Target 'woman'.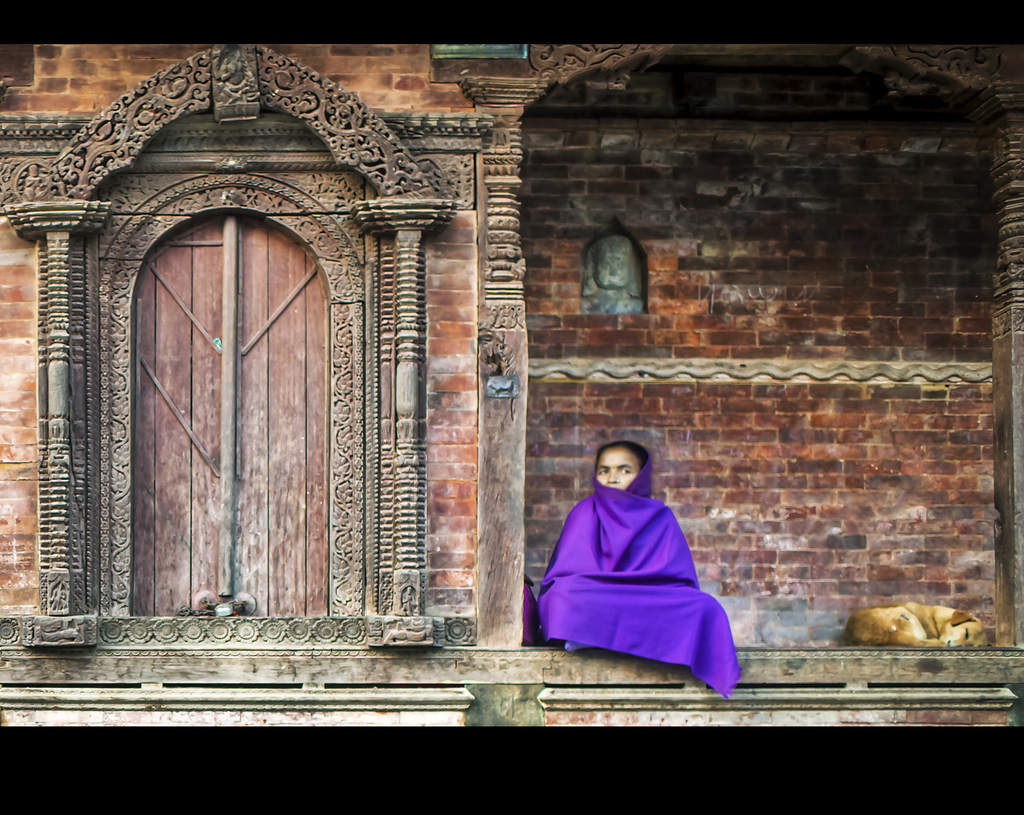
Target region: Rect(516, 437, 747, 680).
